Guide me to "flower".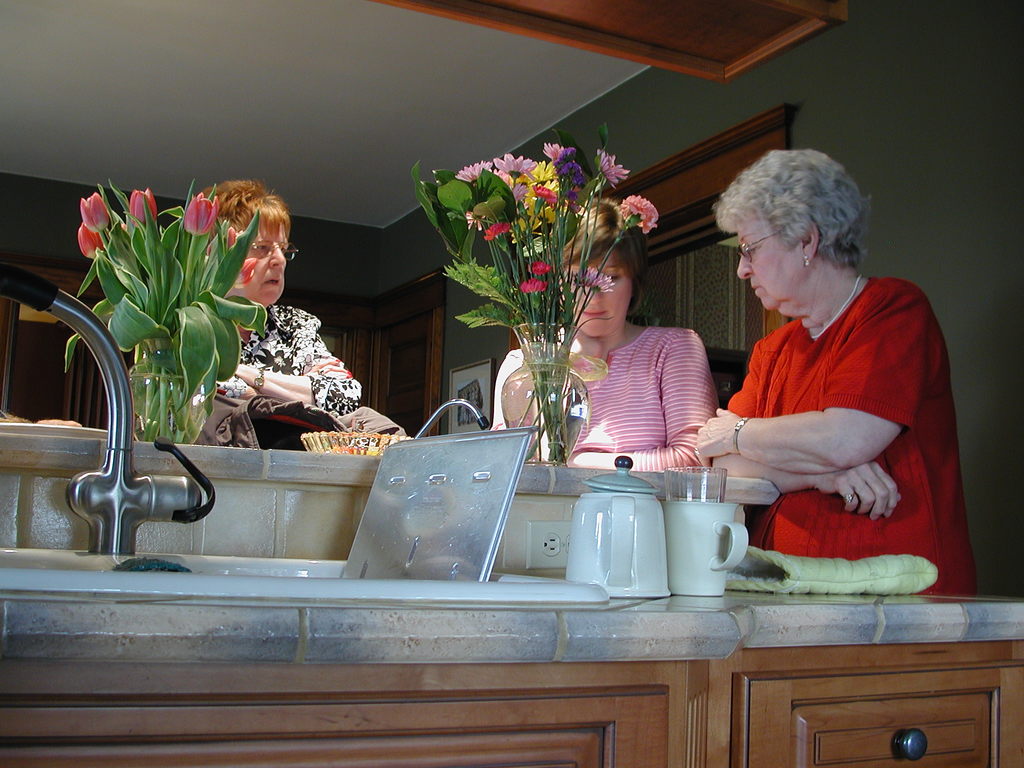
Guidance: select_region(127, 188, 156, 230).
